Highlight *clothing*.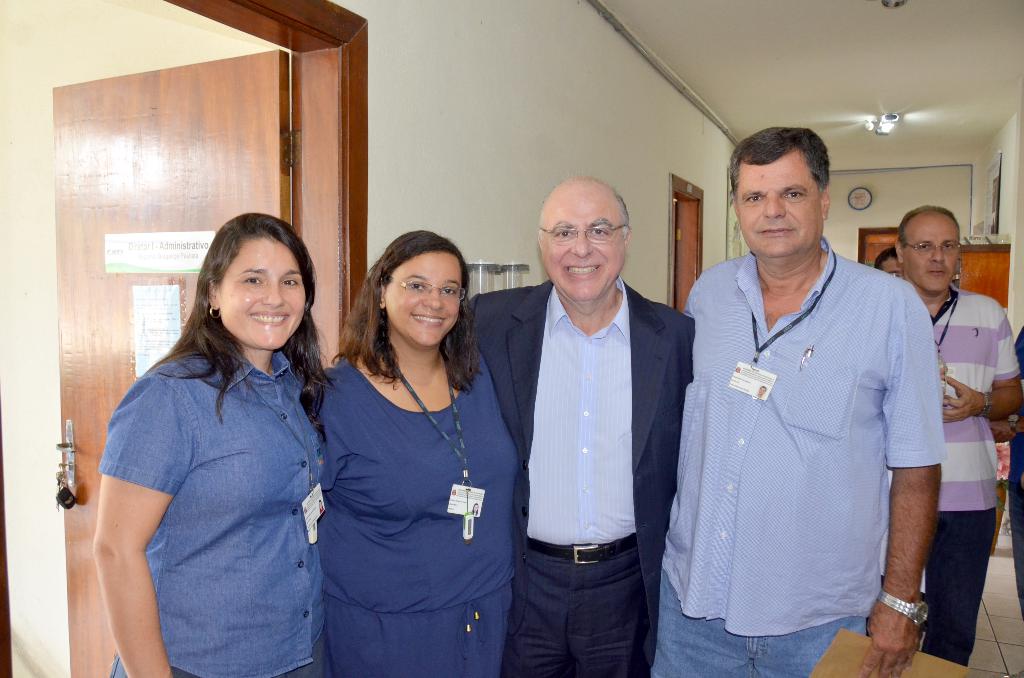
Highlighted region: bbox=[660, 224, 957, 659].
